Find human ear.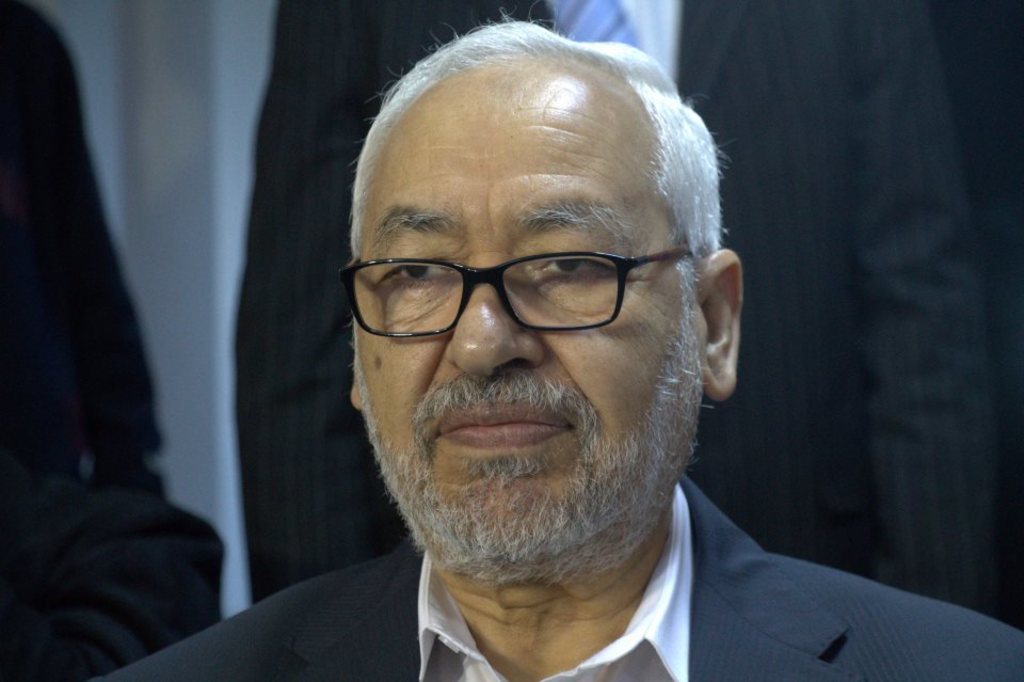
352:374:368:410.
